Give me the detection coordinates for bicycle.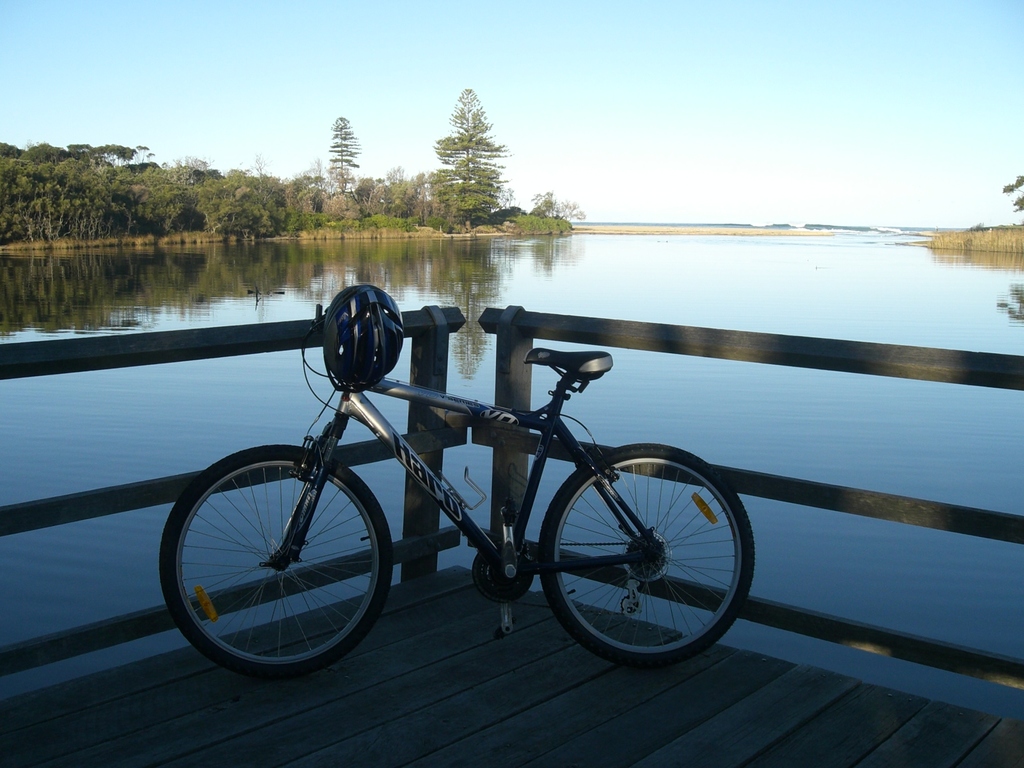
151:327:761:684.
